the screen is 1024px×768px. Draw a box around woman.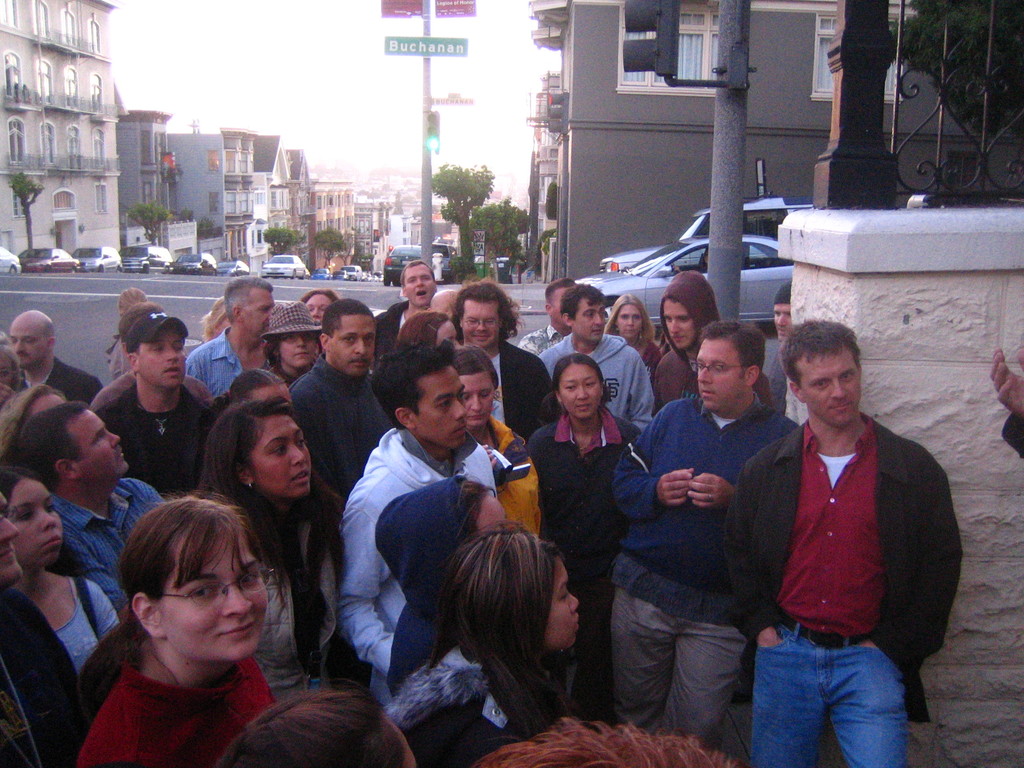
left=448, top=353, right=541, bottom=537.
